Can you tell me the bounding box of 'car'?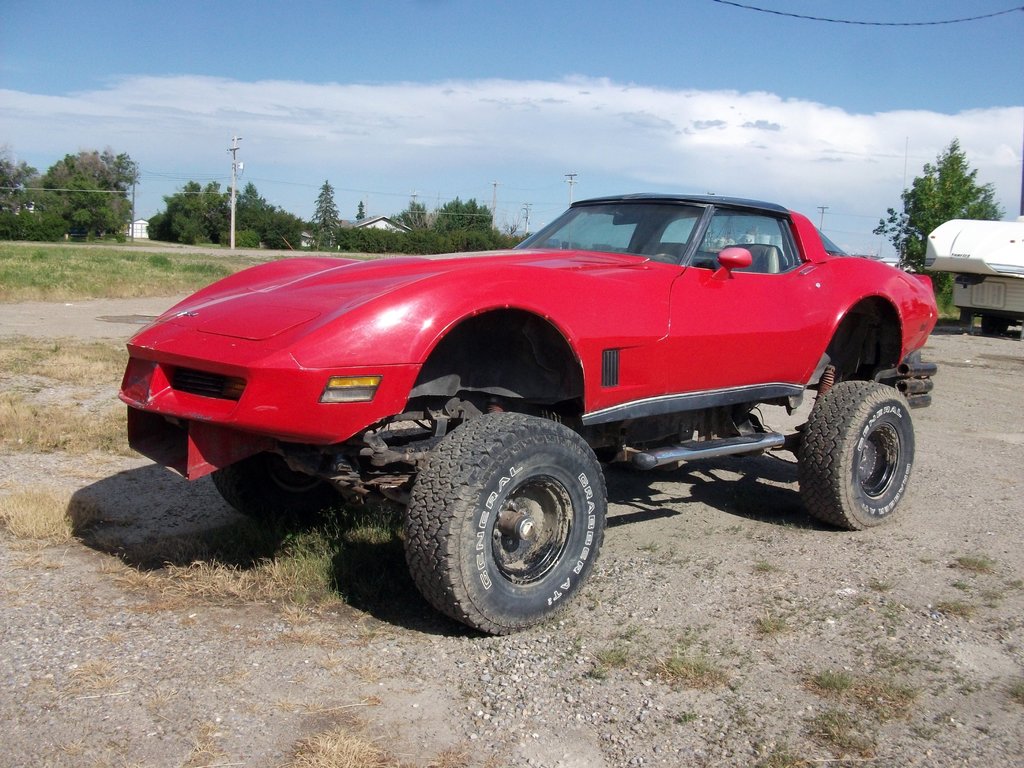
[x1=921, y1=207, x2=1023, y2=344].
